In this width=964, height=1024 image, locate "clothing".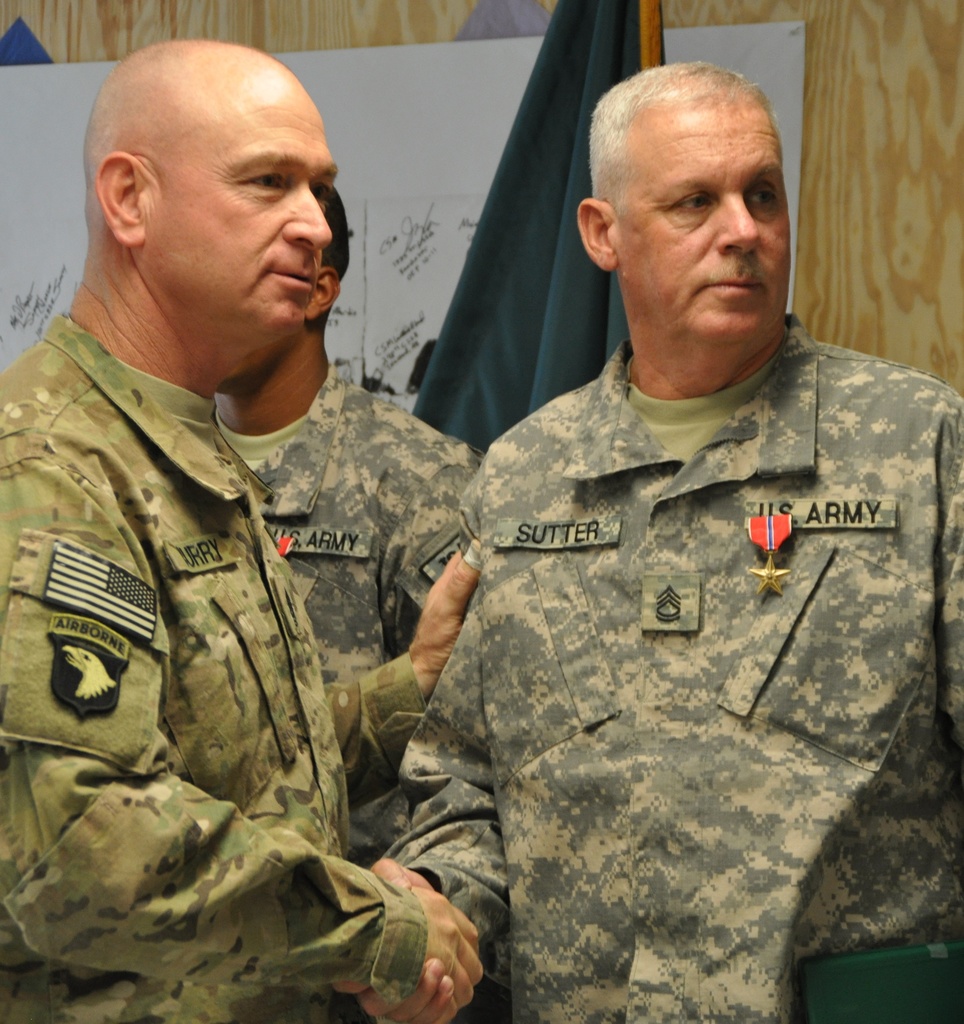
Bounding box: 206:365:486:870.
